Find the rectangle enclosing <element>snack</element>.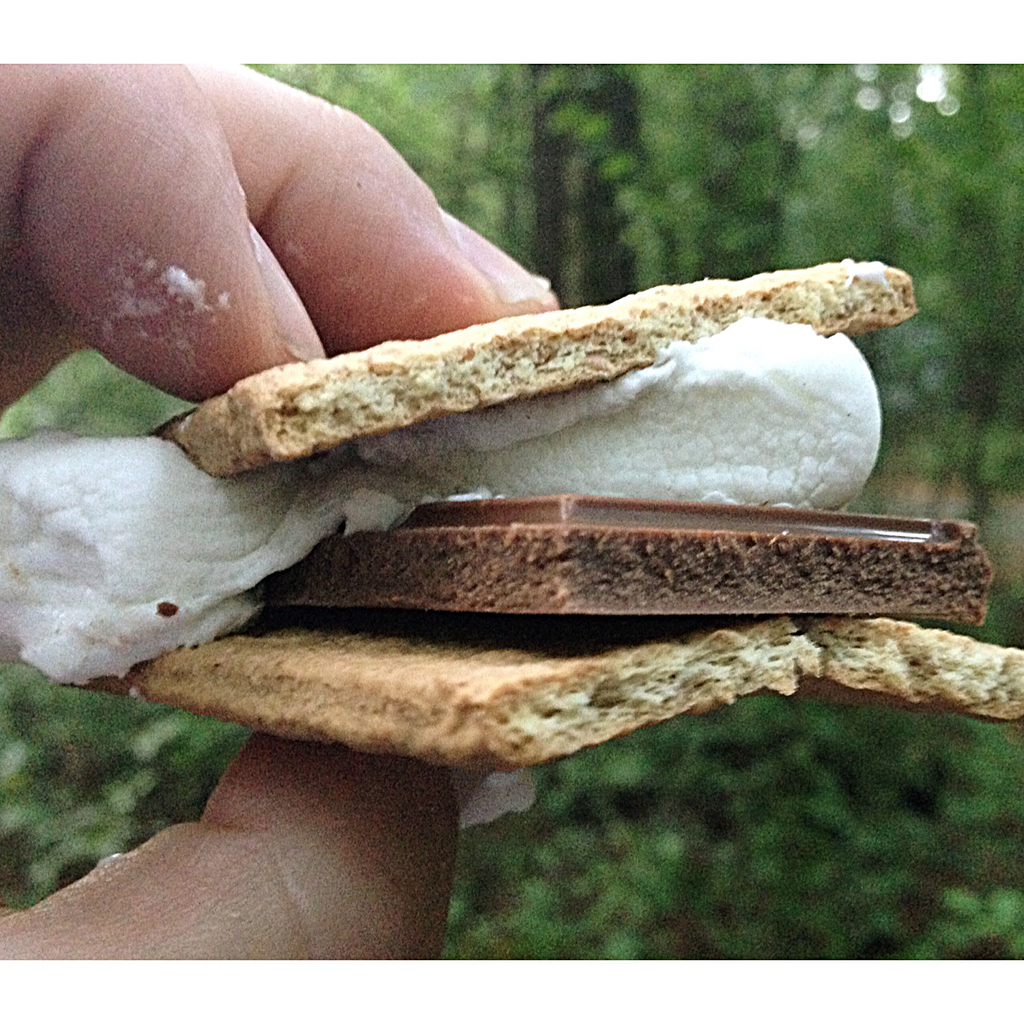
0,258,1023,829.
